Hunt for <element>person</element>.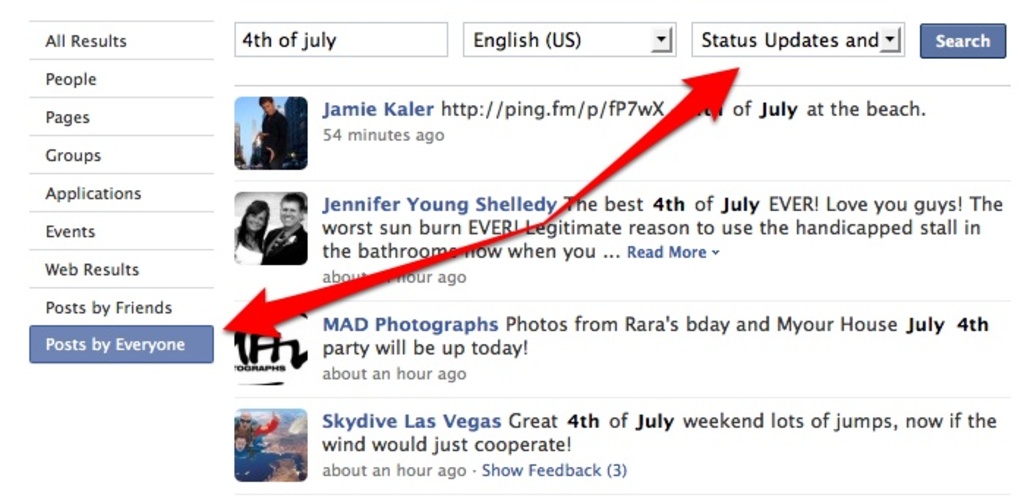
Hunted down at {"x1": 229, "y1": 196, "x2": 272, "y2": 258}.
